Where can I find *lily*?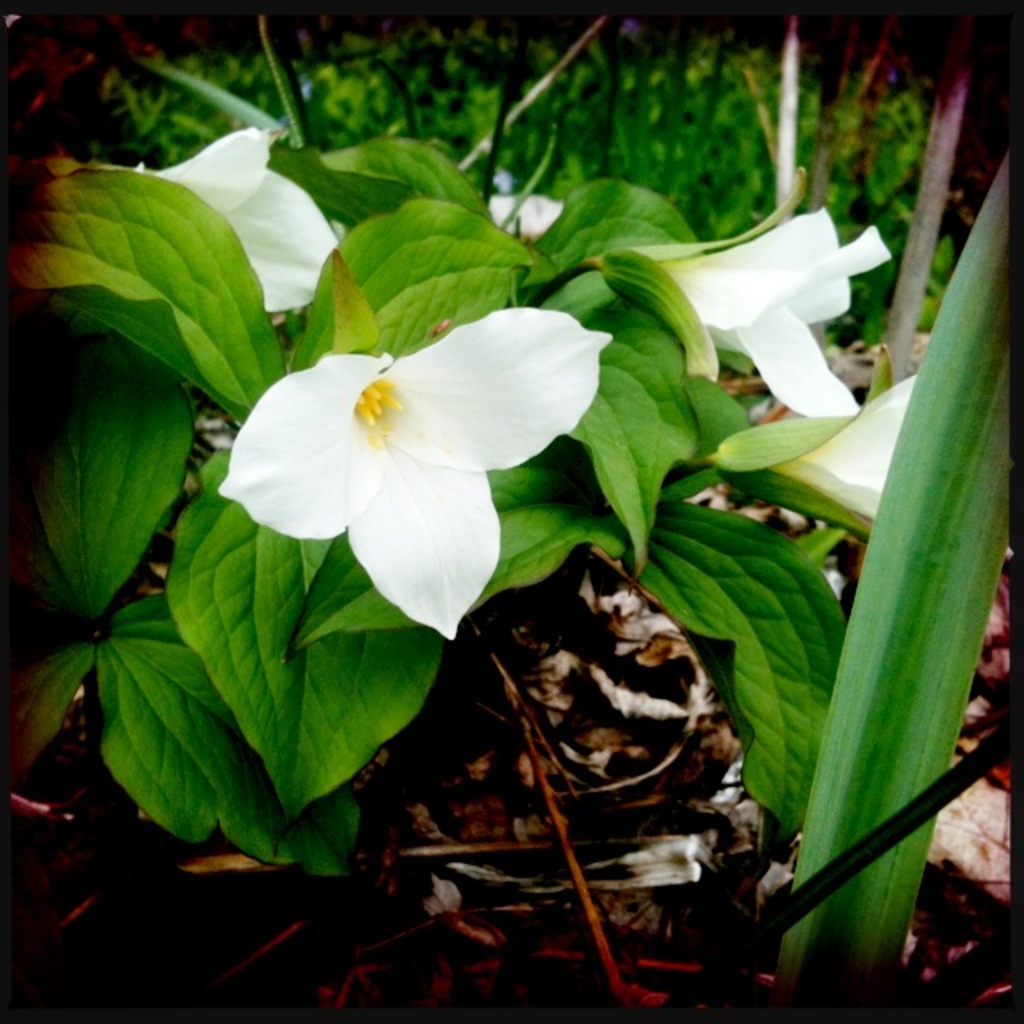
You can find it at (left=134, top=126, right=336, bottom=333).
